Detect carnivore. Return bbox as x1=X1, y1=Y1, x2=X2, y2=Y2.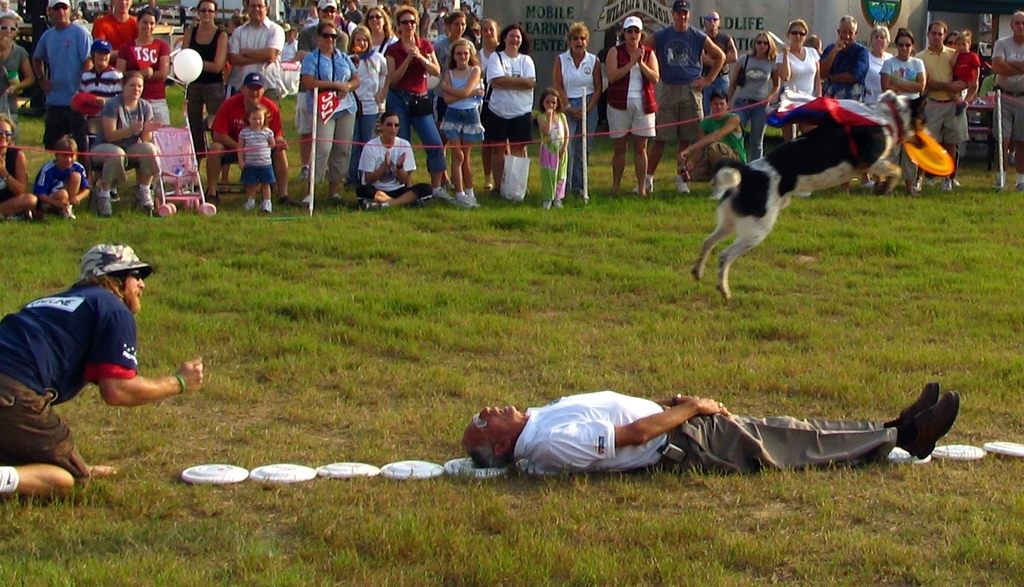
x1=676, y1=91, x2=747, y2=184.
